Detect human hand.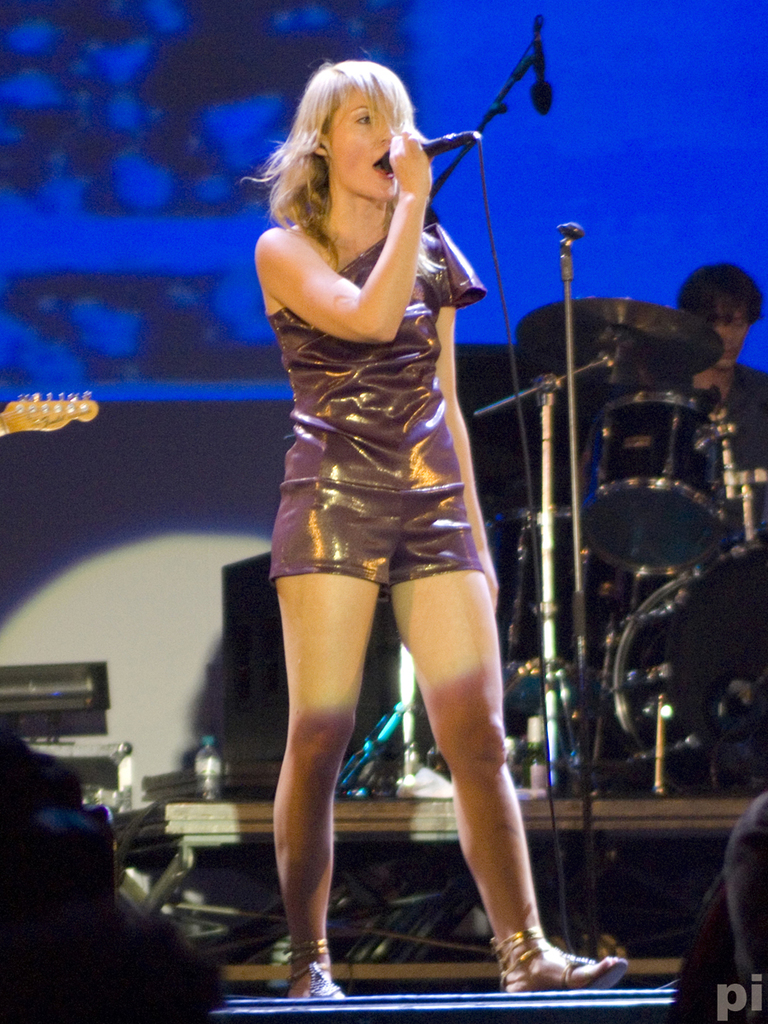
Detected at [x1=475, y1=550, x2=500, y2=606].
